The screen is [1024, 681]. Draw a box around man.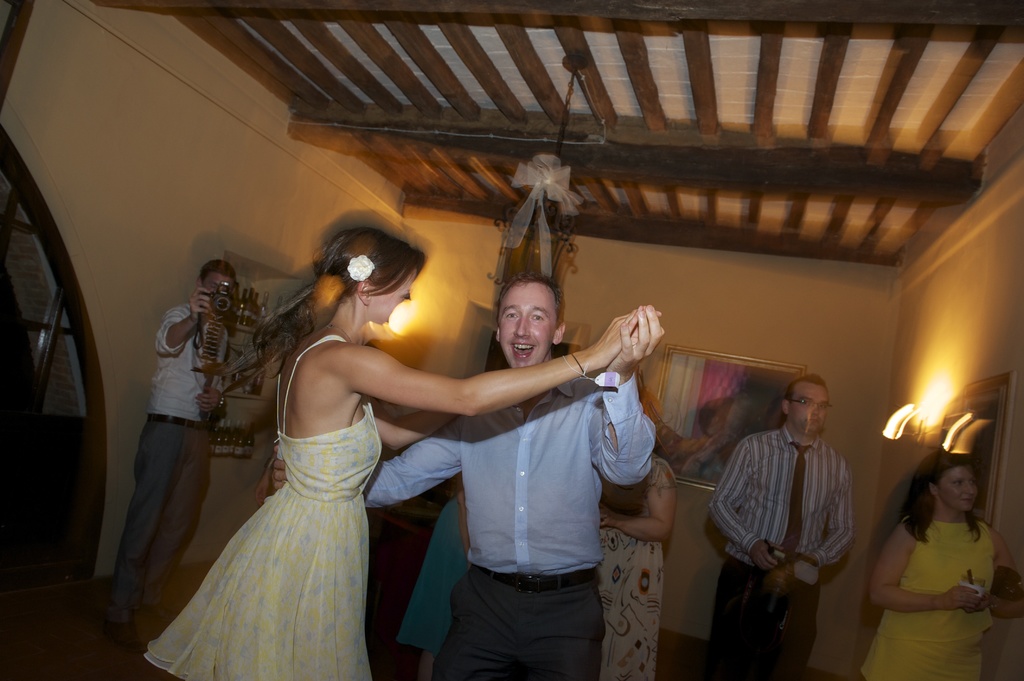
bbox=[102, 259, 239, 646].
